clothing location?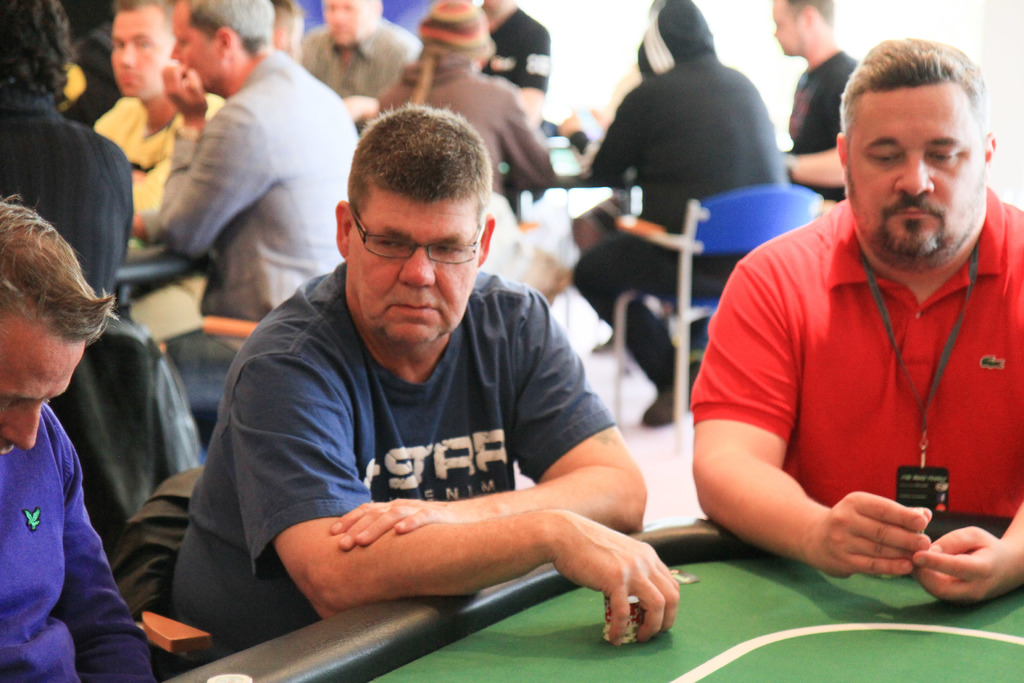
{"x1": 376, "y1": 58, "x2": 555, "y2": 199}
